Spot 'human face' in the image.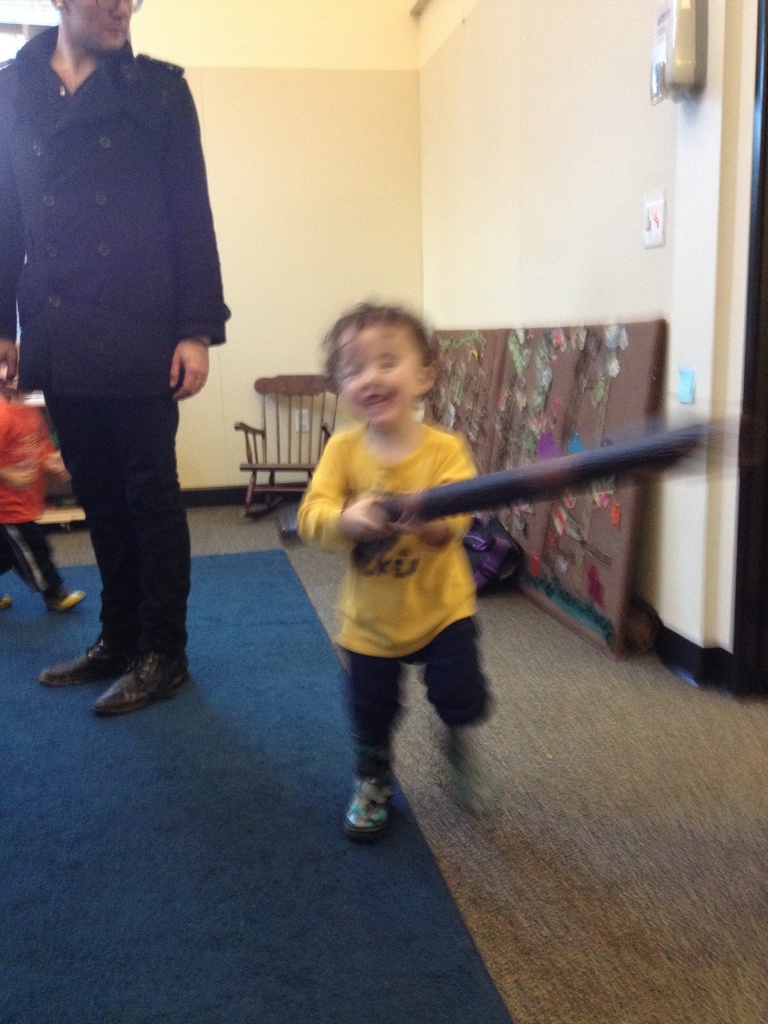
'human face' found at <region>63, 1, 133, 54</region>.
